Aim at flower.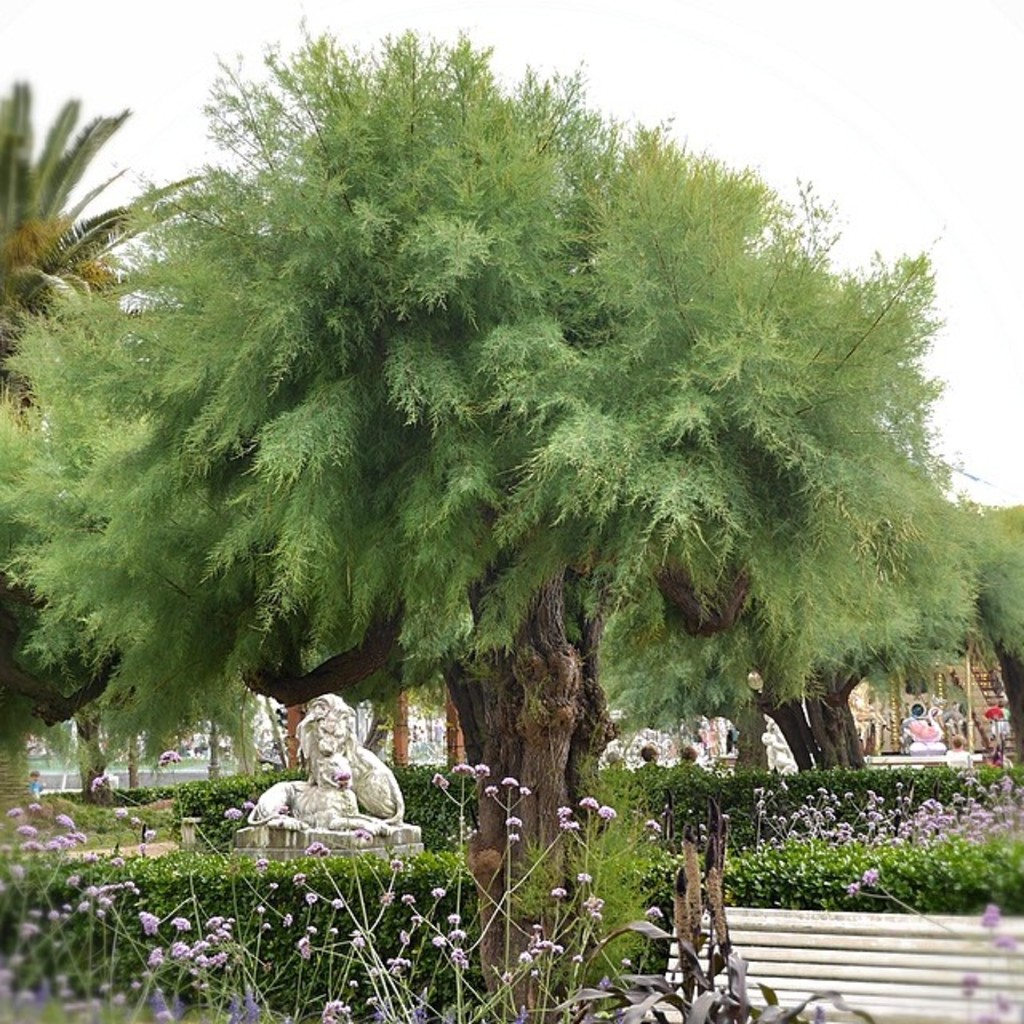
Aimed at {"x1": 114, "y1": 990, "x2": 123, "y2": 1005}.
